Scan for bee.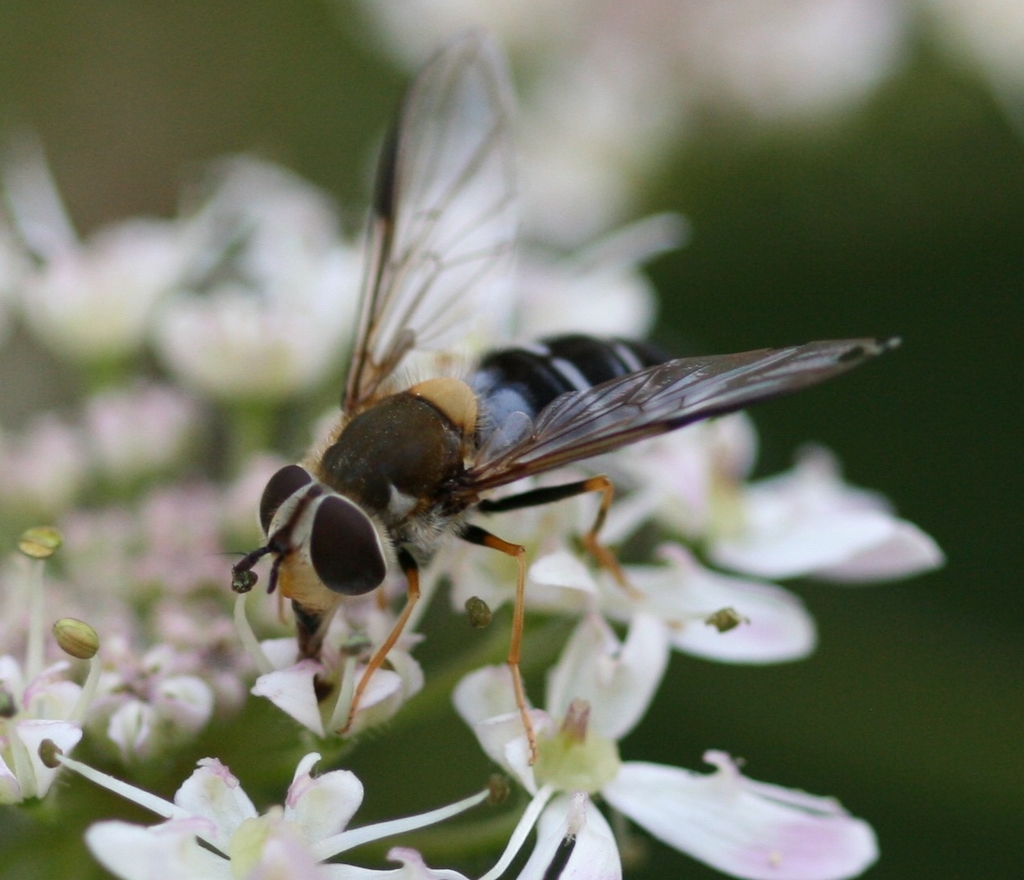
Scan result: (233, 25, 898, 763).
